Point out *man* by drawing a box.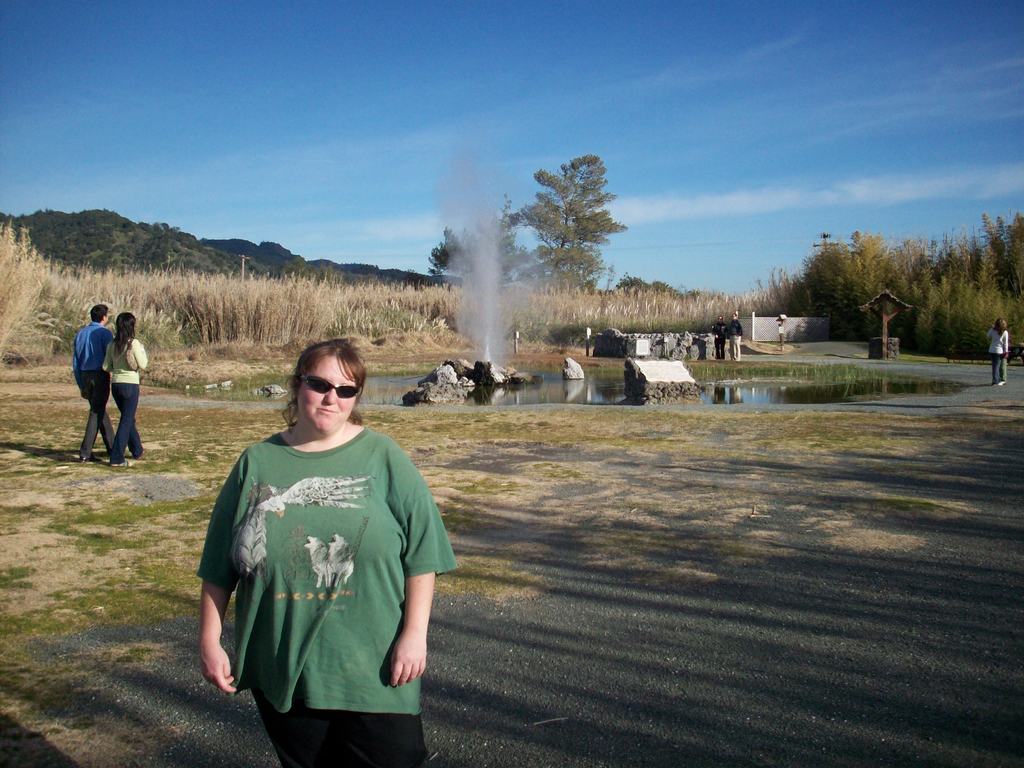
710, 317, 724, 361.
